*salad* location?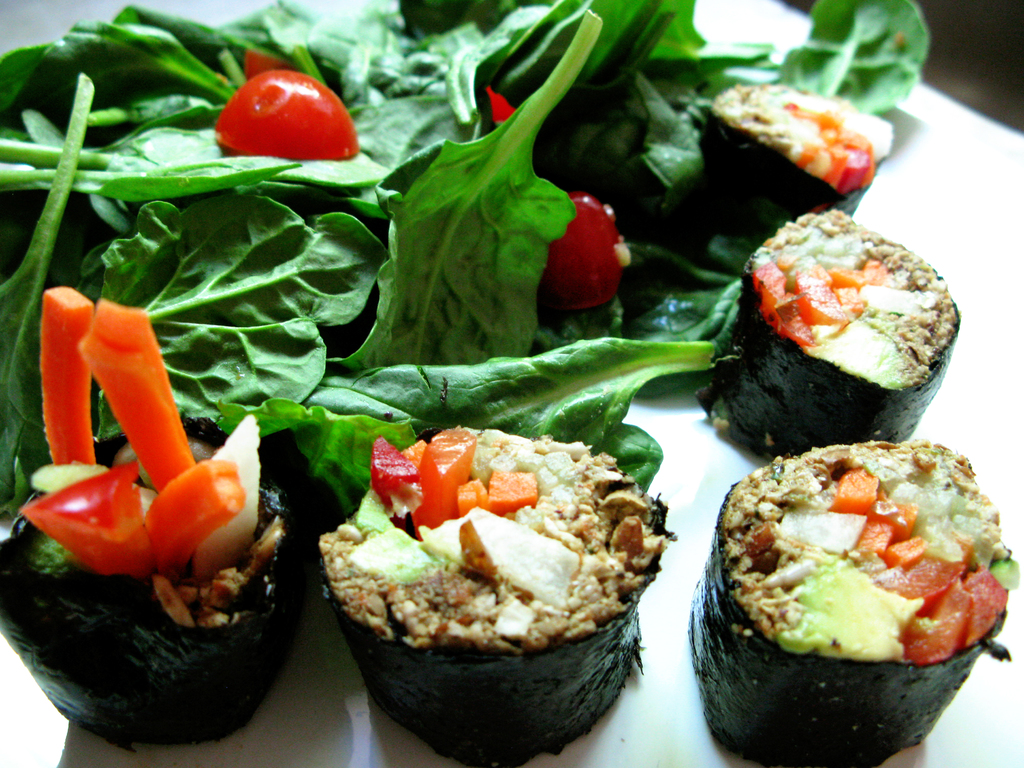
[x1=711, y1=436, x2=1021, y2=685]
